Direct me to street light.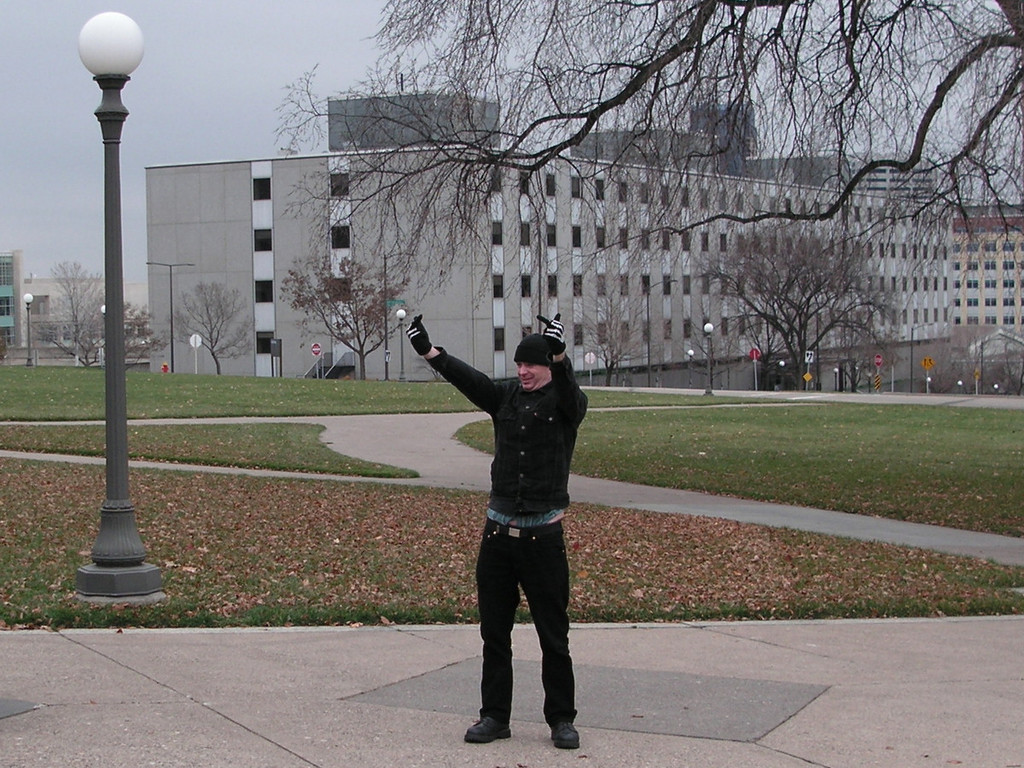
Direction: select_region(99, 303, 107, 322).
